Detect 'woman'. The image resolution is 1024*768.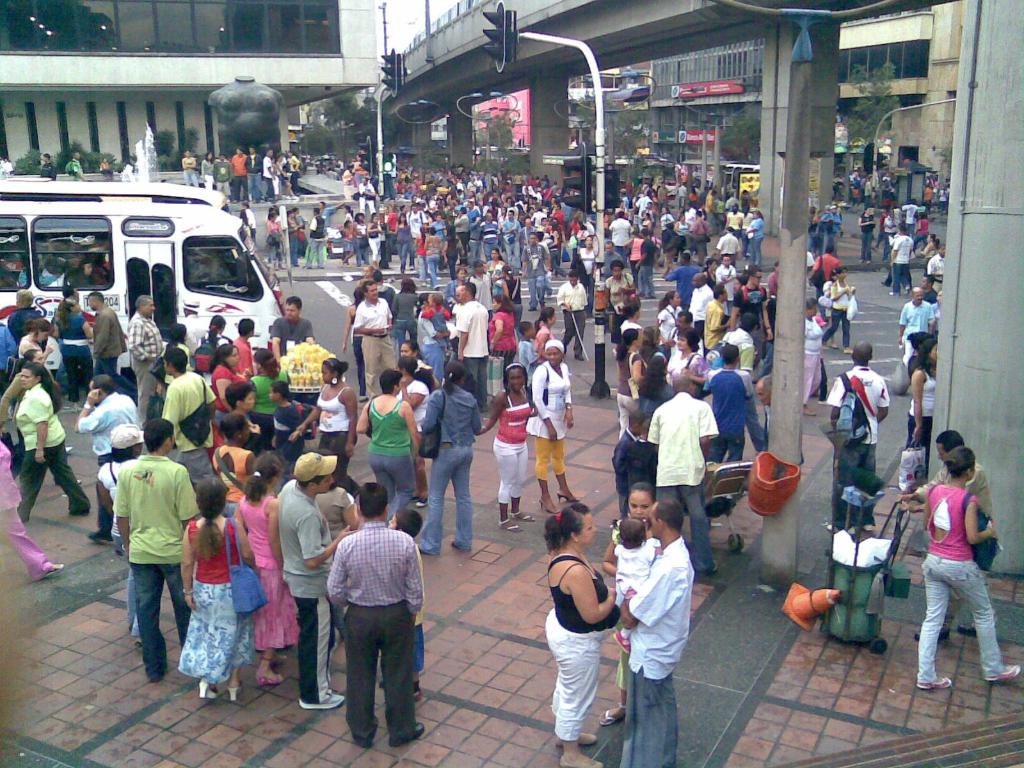
(801,299,822,419).
